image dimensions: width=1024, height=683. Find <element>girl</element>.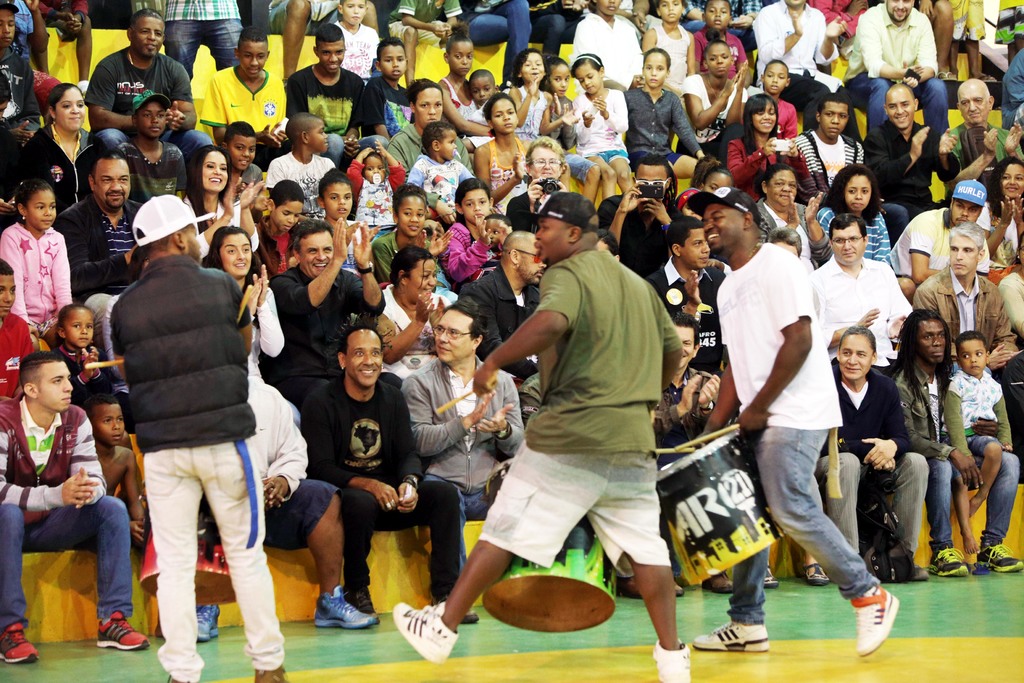
box(200, 228, 285, 371).
